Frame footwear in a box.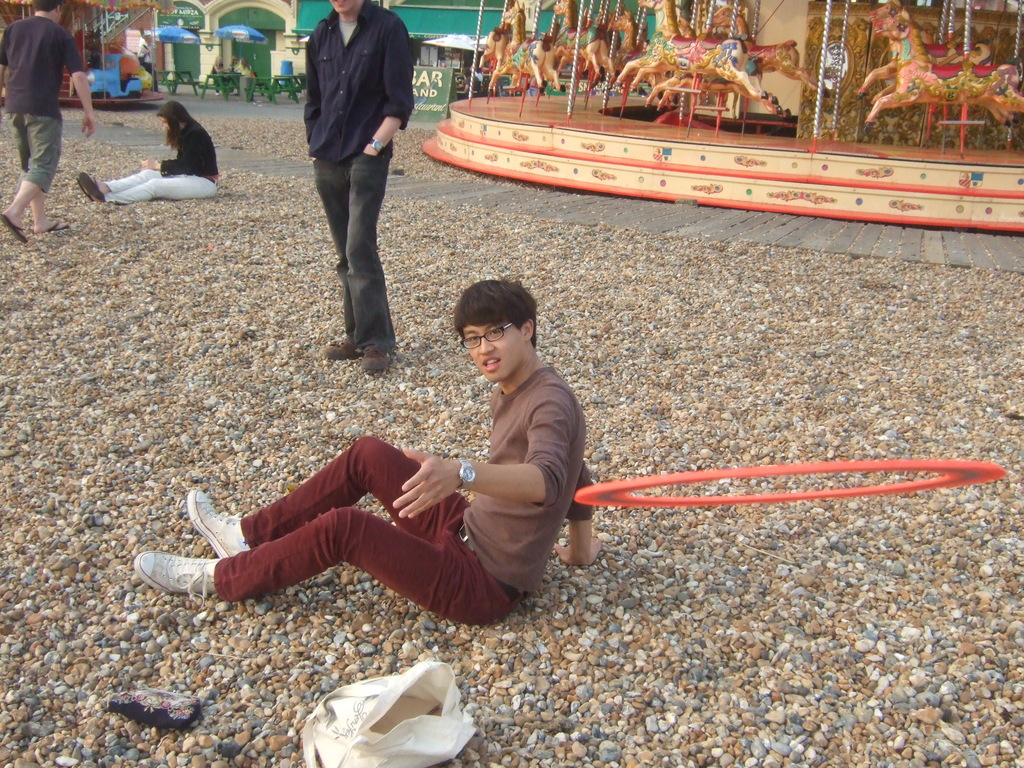
(78,170,92,199).
